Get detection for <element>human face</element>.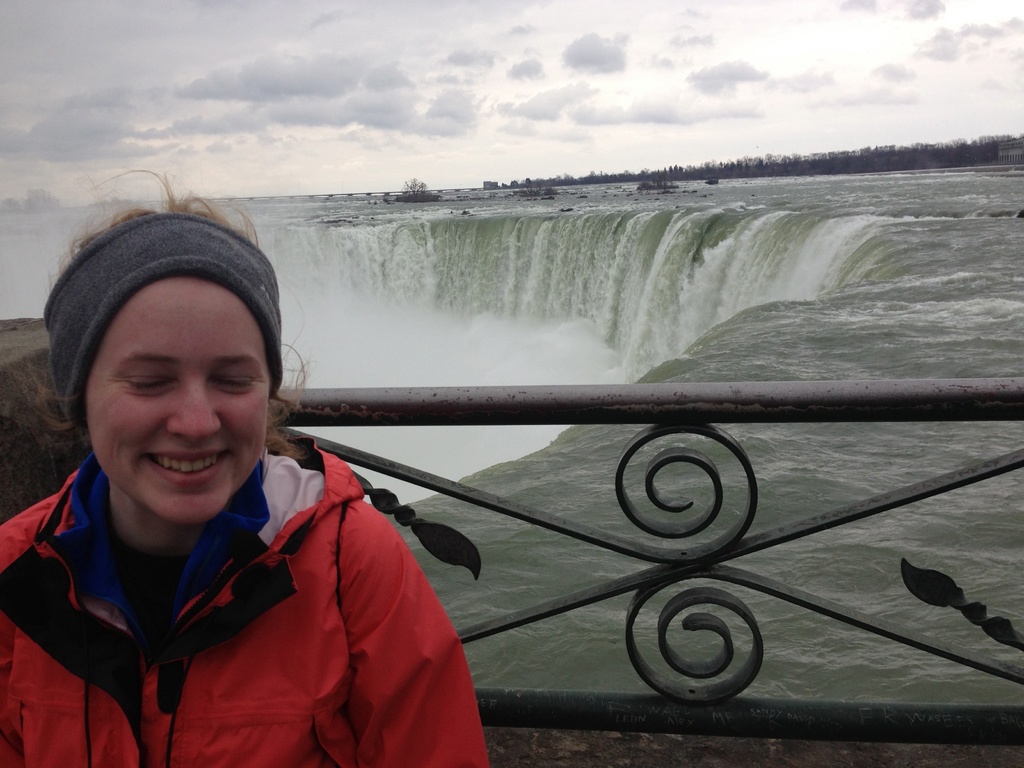
Detection: bbox=[84, 270, 271, 523].
